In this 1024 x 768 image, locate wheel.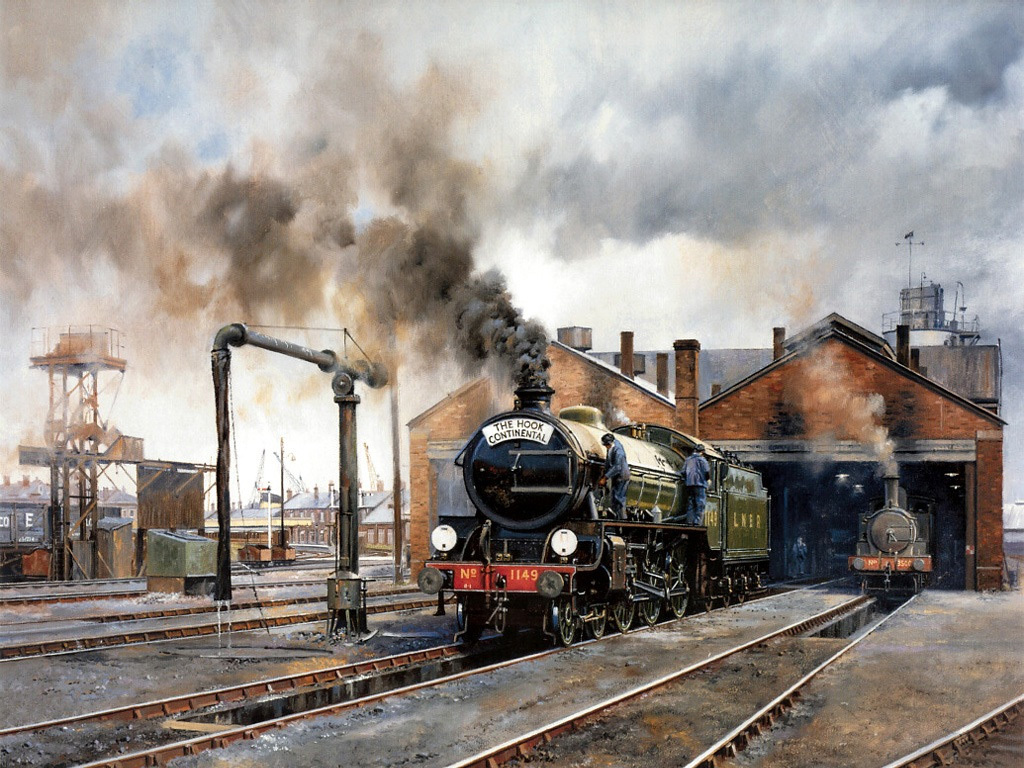
Bounding box: (left=587, top=604, right=606, bottom=637).
